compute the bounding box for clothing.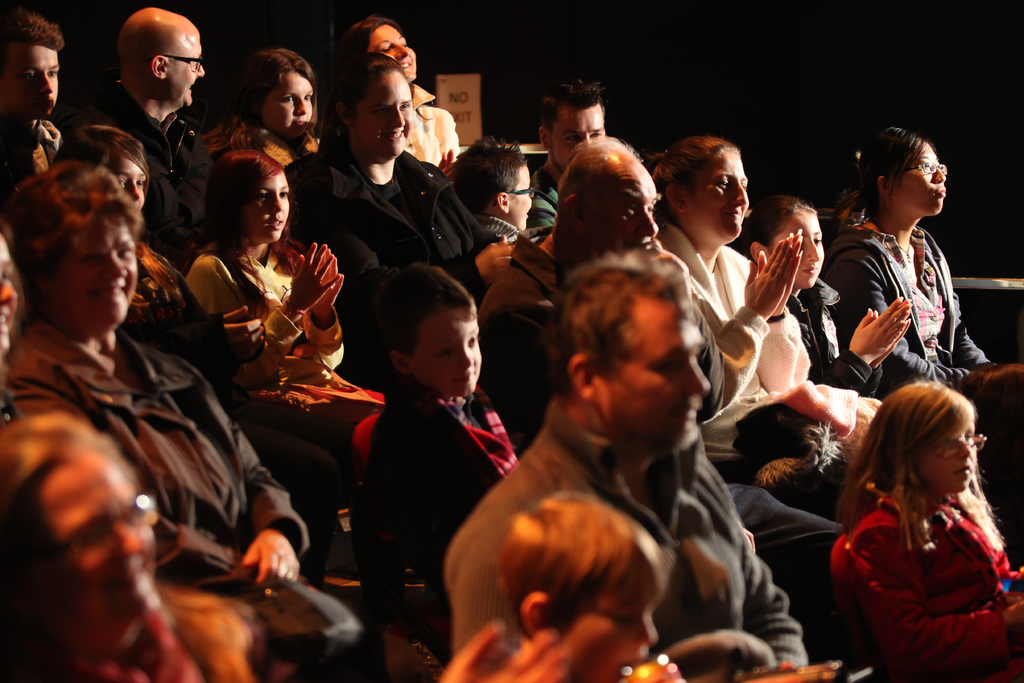
BBox(805, 273, 876, 390).
